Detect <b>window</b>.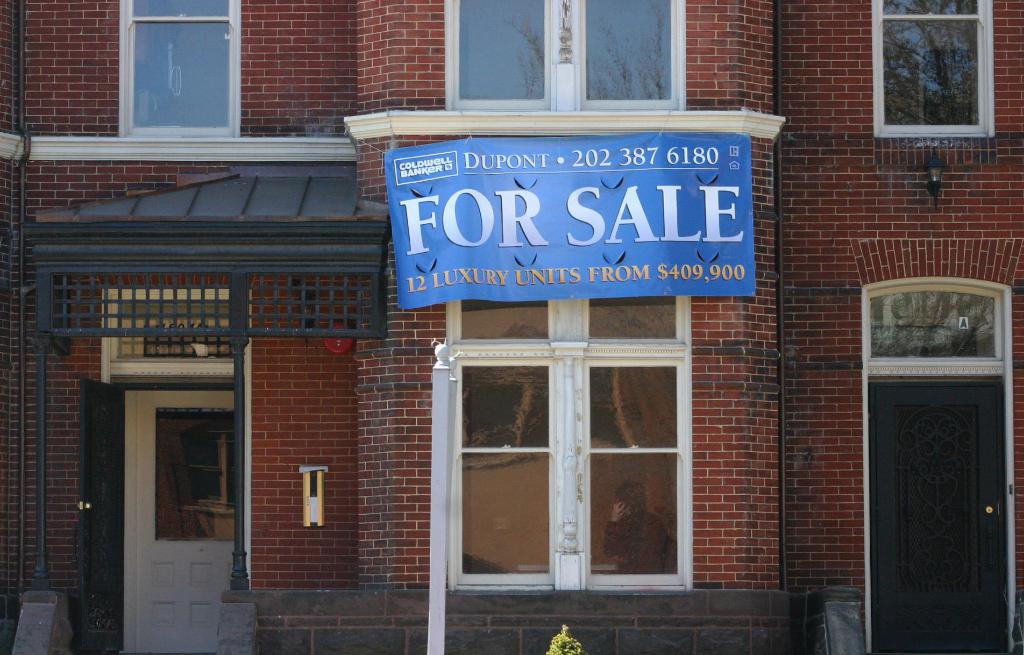
Detected at (left=426, top=299, right=714, bottom=614).
